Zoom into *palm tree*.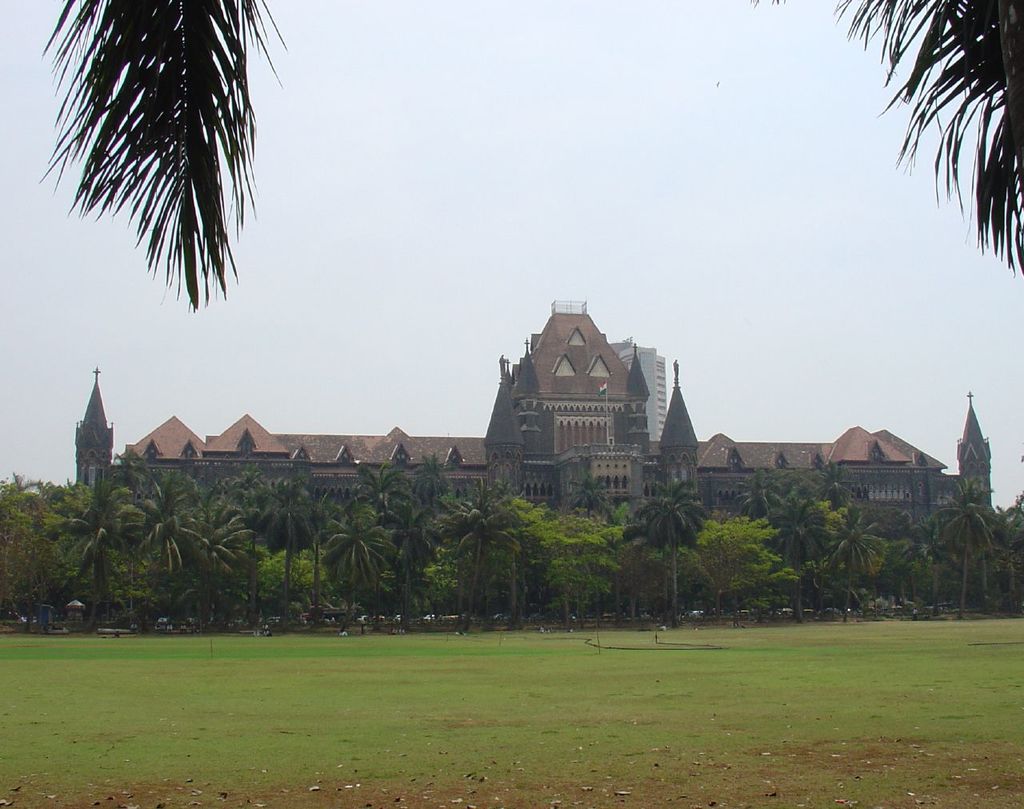
Zoom target: l=286, t=482, r=334, b=651.
